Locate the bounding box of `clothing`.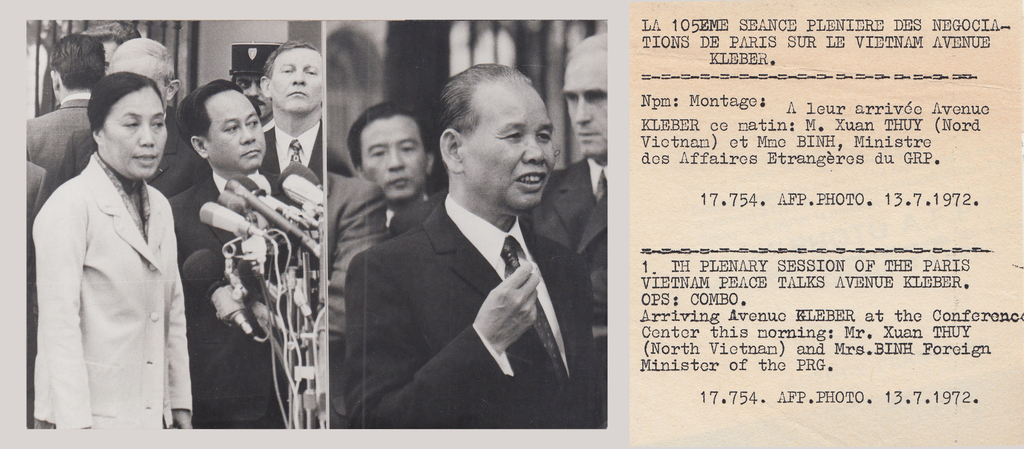
Bounding box: bbox(168, 163, 320, 265).
